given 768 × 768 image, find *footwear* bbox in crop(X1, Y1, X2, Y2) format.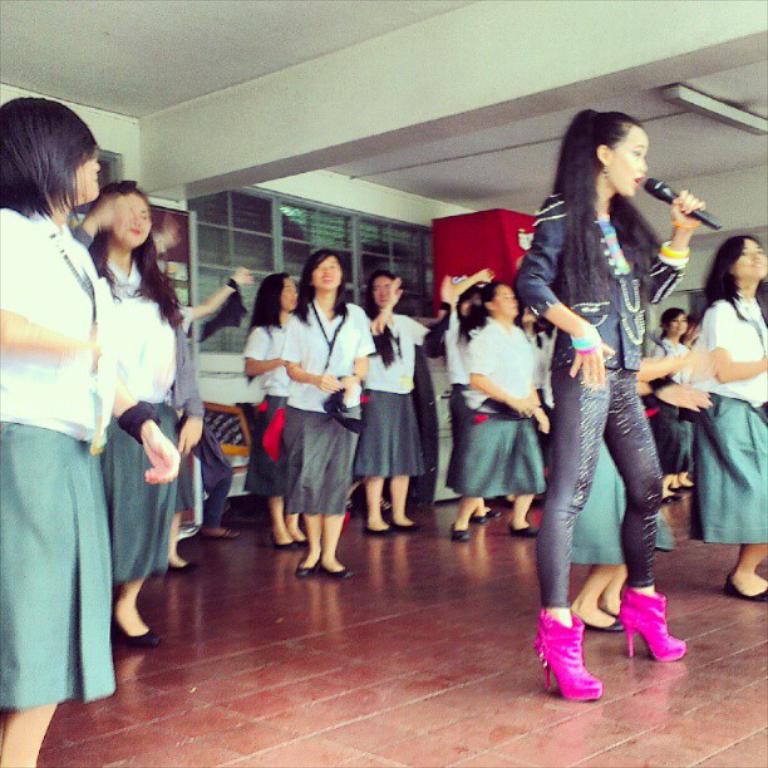
crop(447, 520, 474, 545).
